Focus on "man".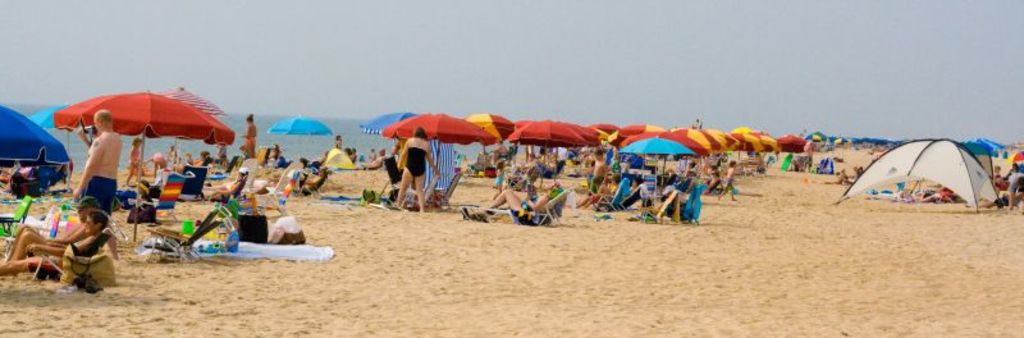
Focused at bbox=(0, 207, 113, 273).
